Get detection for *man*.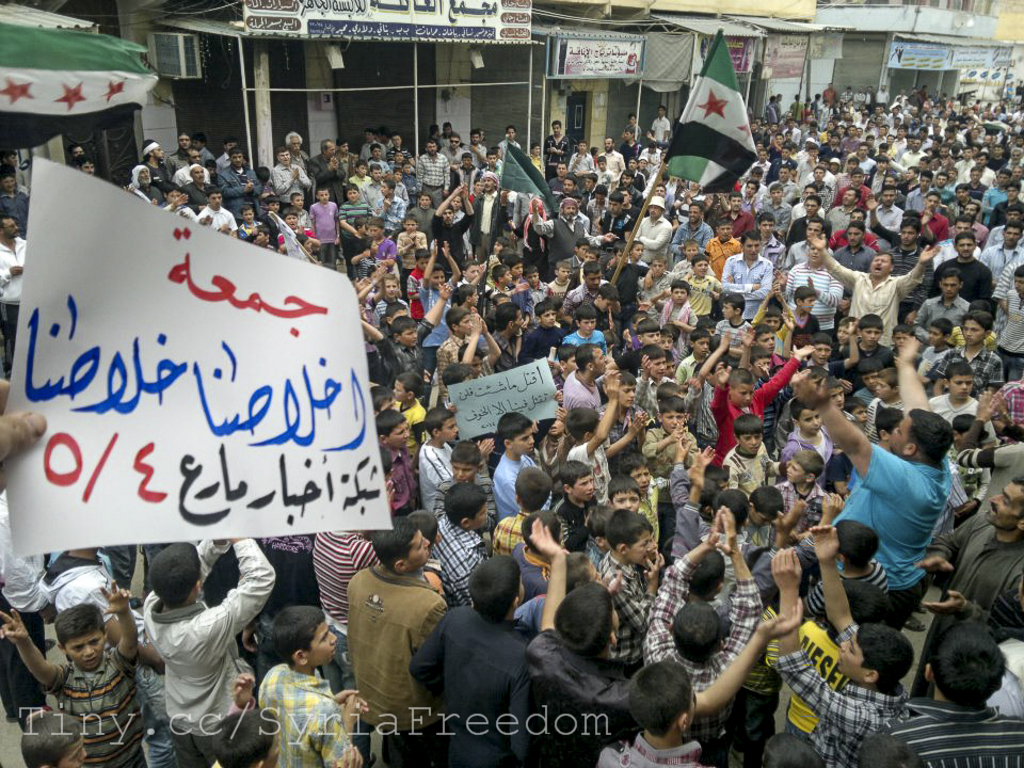
Detection: rect(347, 522, 446, 764).
